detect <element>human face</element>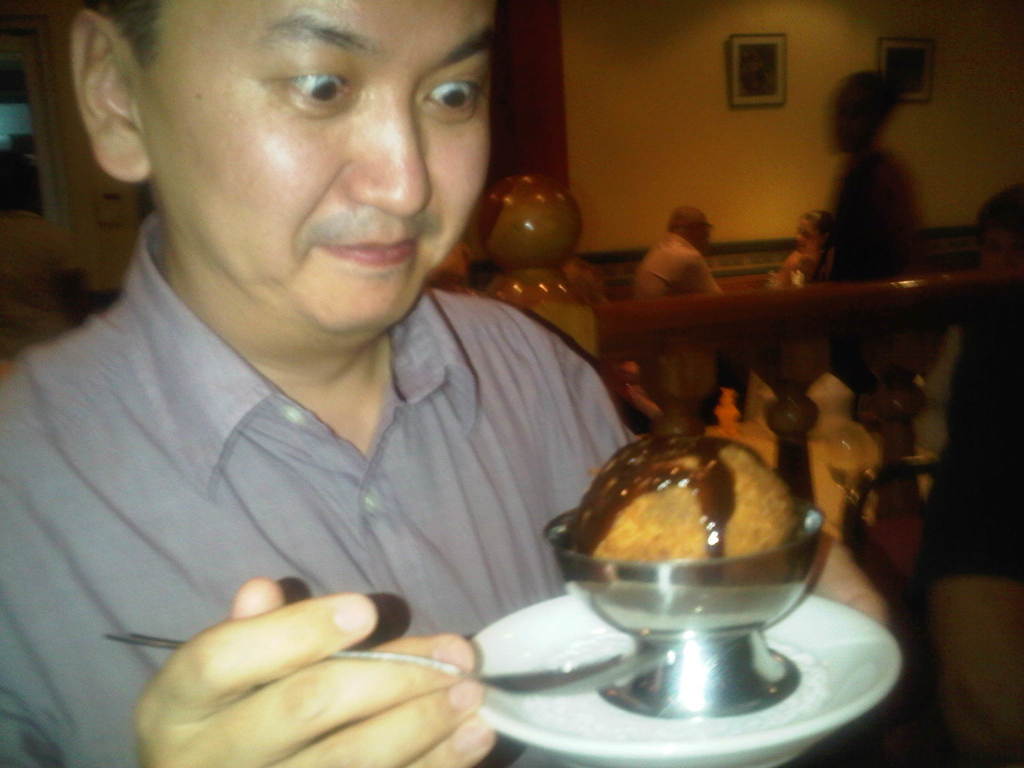
(794,221,820,253)
